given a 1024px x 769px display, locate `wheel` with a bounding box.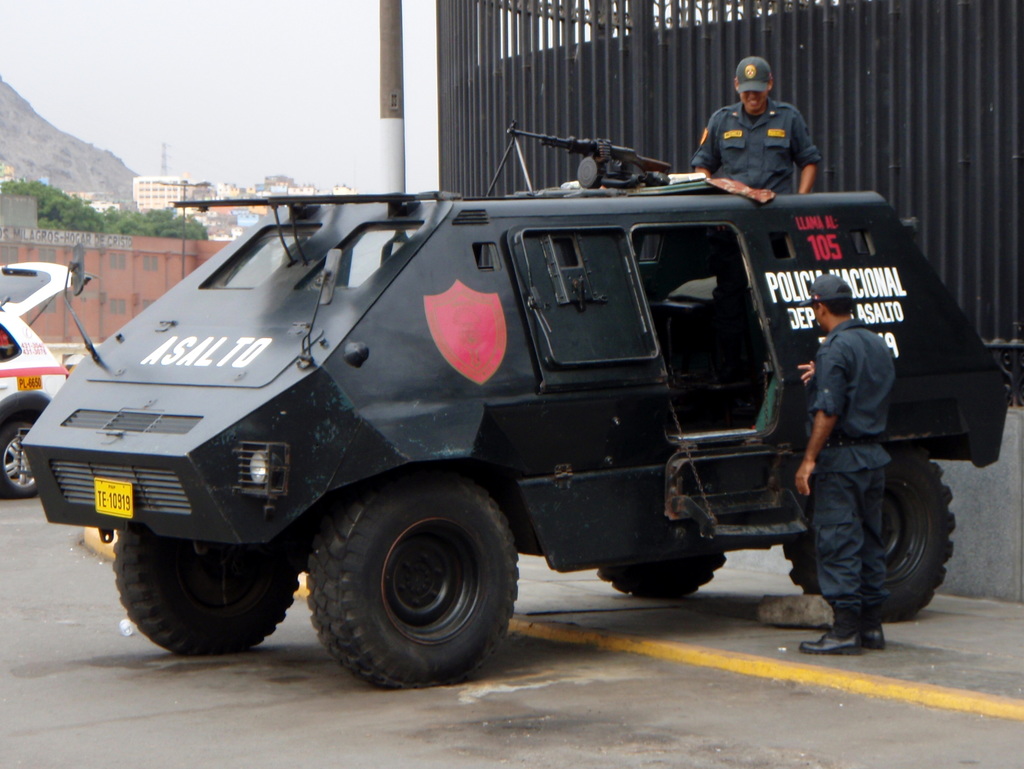
Located: (left=108, top=521, right=316, bottom=656).
